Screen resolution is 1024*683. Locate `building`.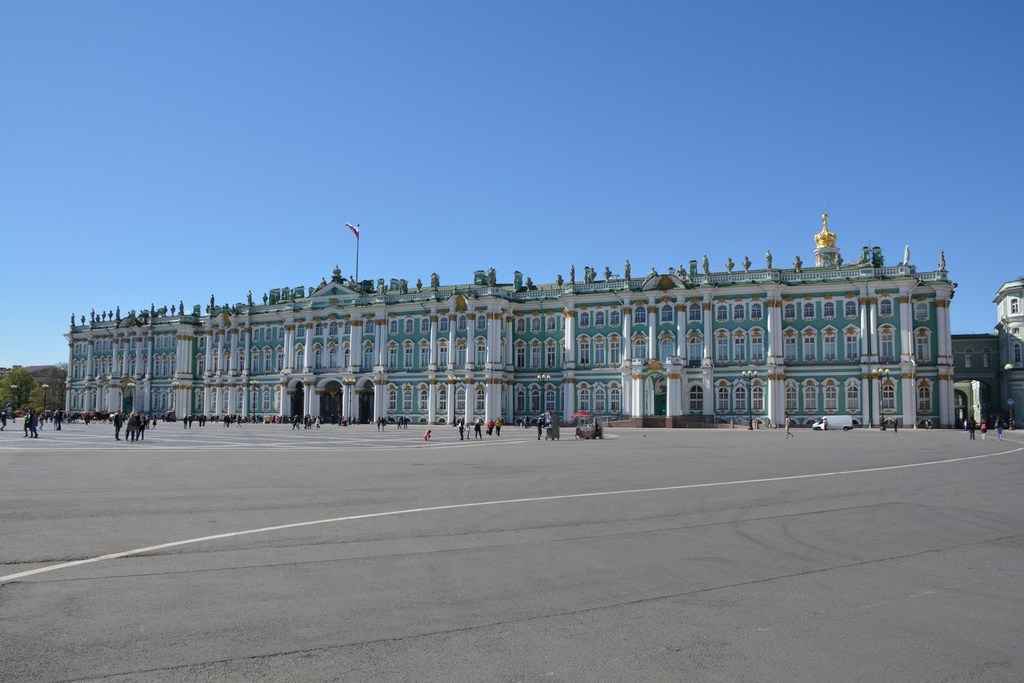
65/215/957/430.
